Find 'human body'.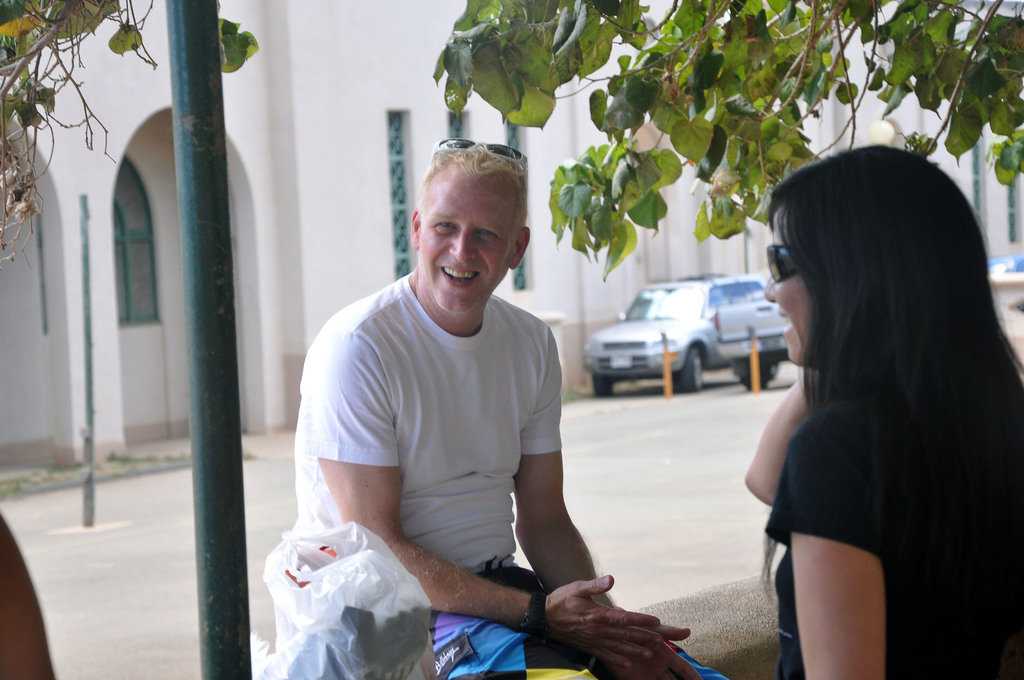
<region>748, 126, 984, 679</region>.
